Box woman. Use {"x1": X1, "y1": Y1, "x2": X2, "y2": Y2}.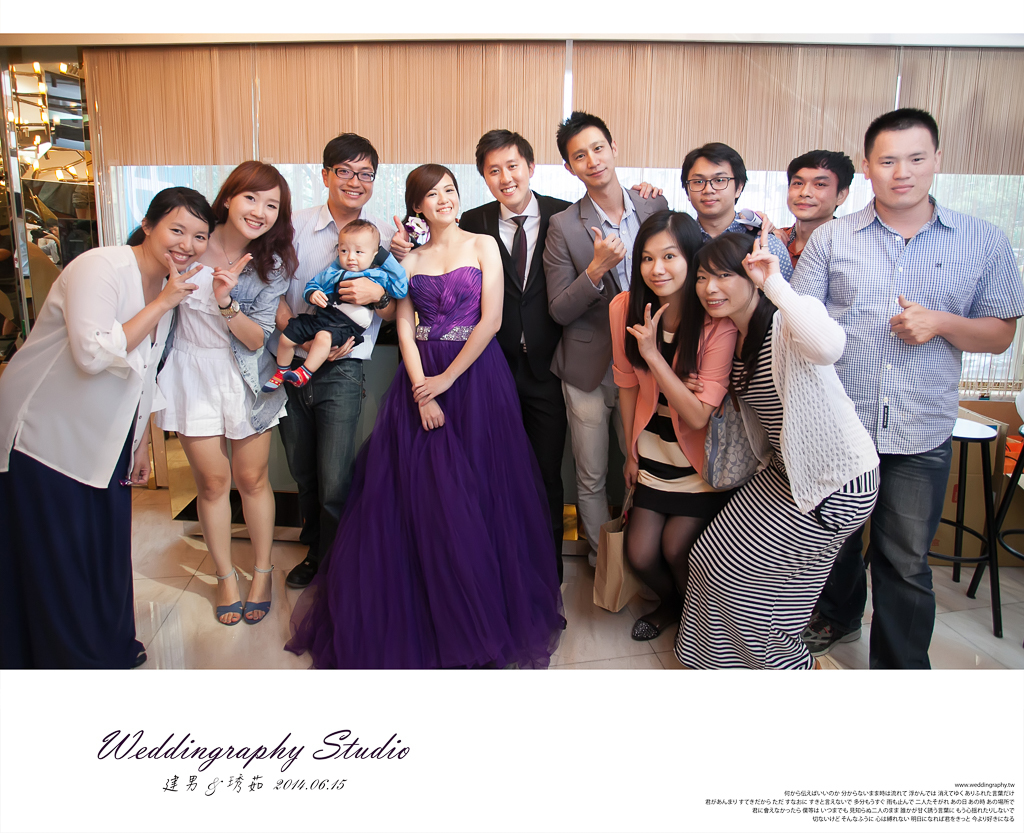
{"x1": 301, "y1": 163, "x2": 575, "y2": 671}.
